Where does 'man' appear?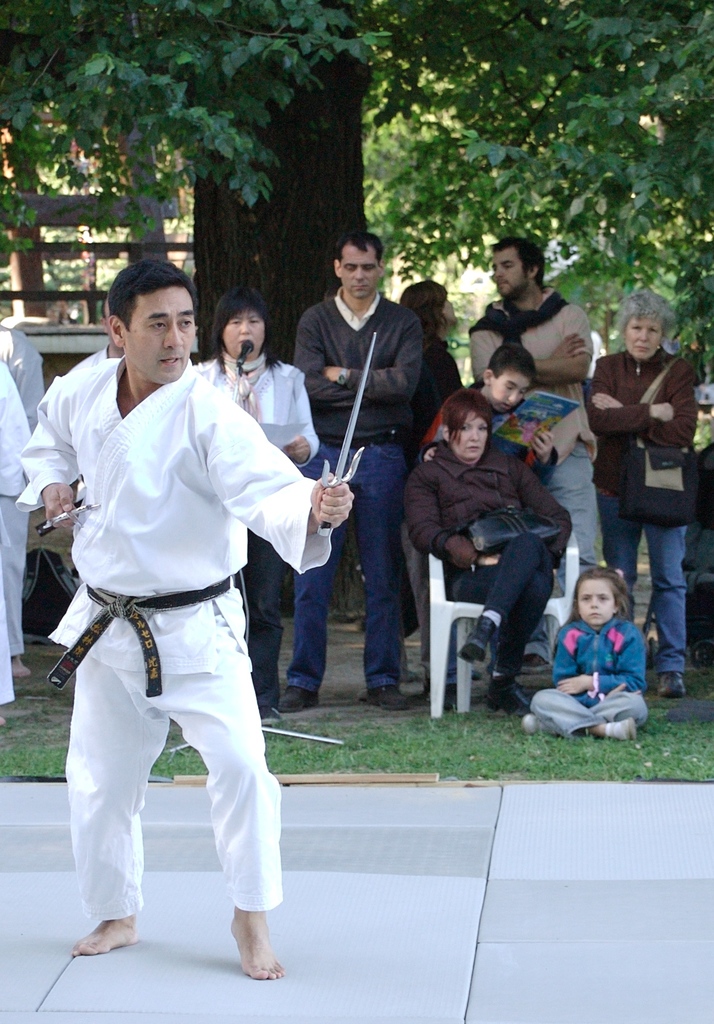
Appears at <box>0,335,48,684</box>.
